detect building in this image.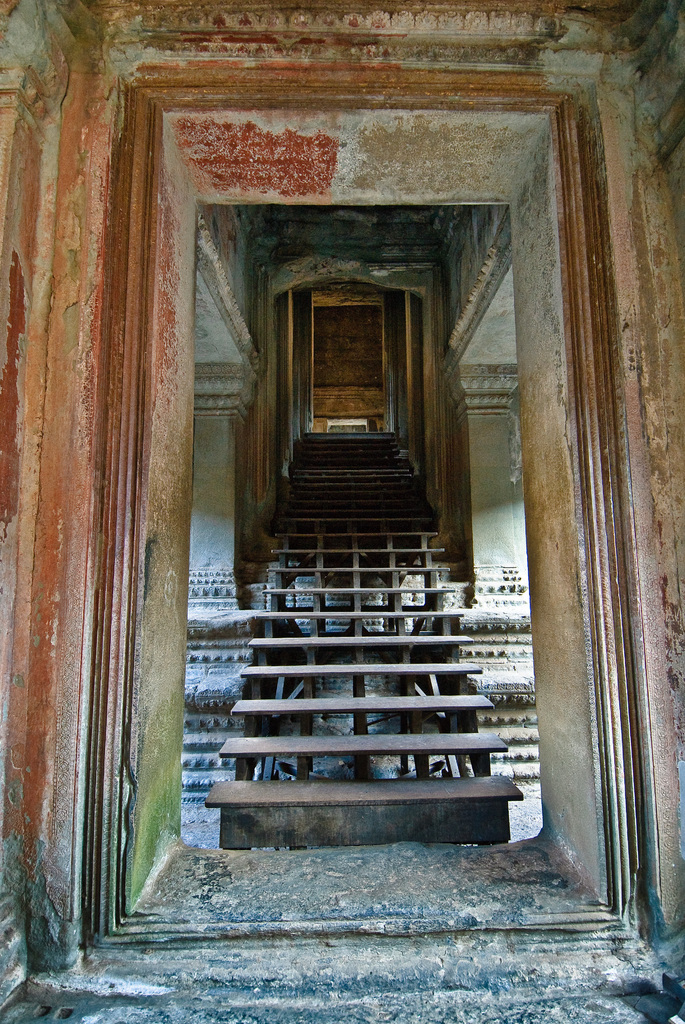
Detection: 0, 0, 684, 1023.
